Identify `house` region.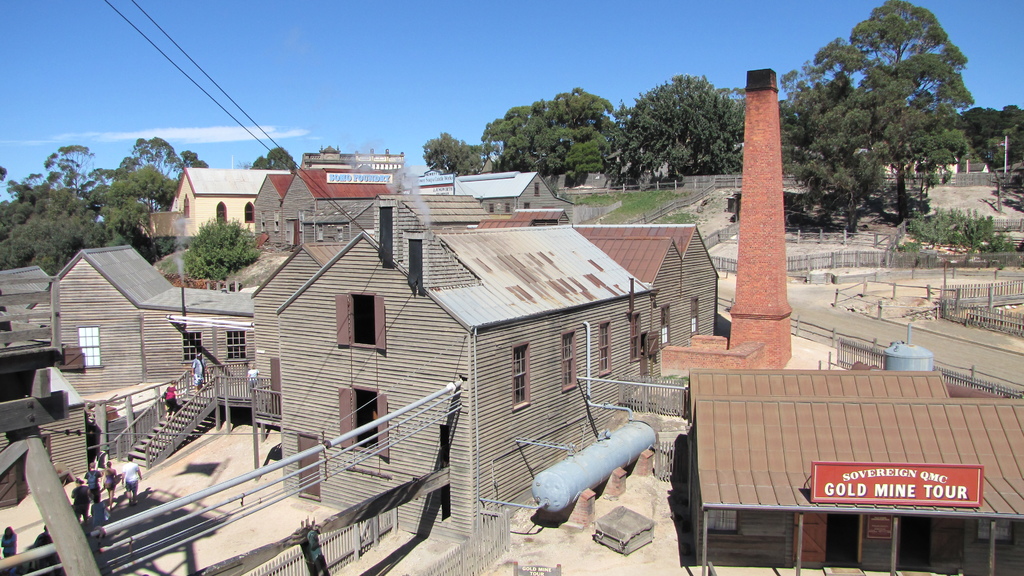
Region: (0,163,723,547).
